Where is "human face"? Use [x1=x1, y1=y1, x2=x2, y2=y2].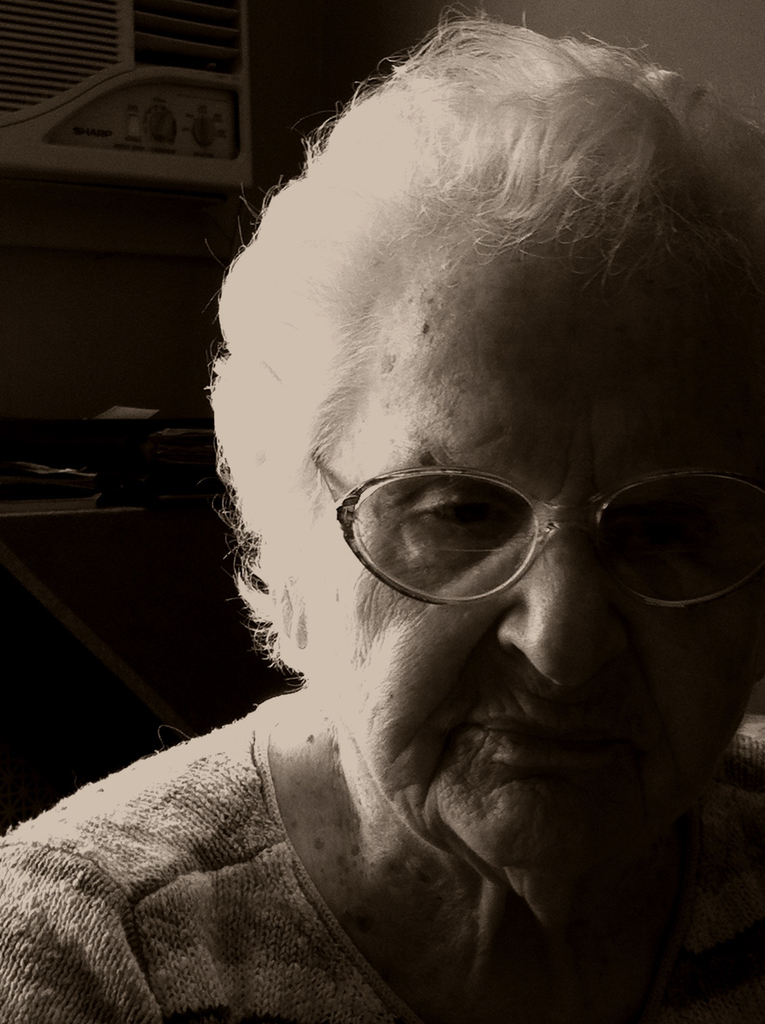
[x1=301, y1=235, x2=764, y2=893].
